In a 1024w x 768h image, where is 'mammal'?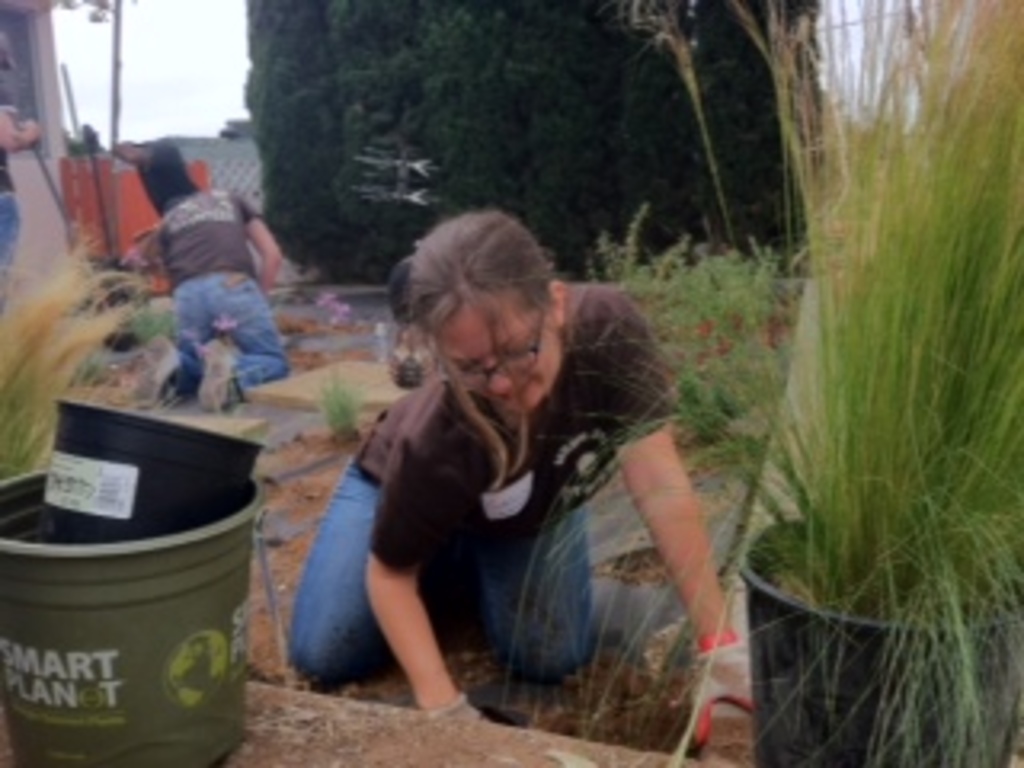
BBox(253, 202, 762, 714).
